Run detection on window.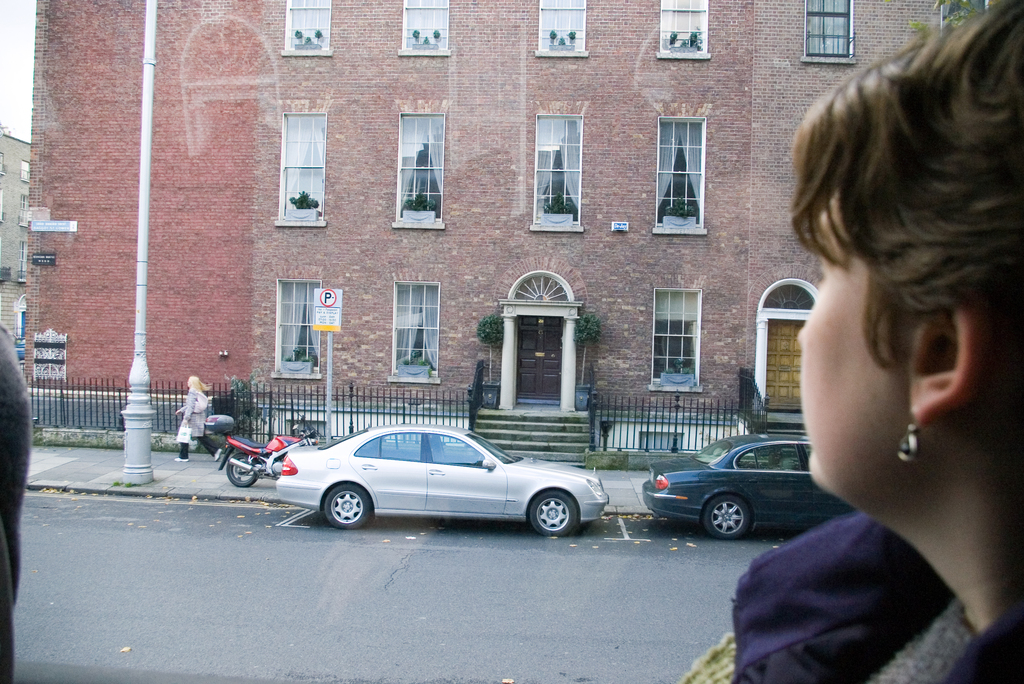
Result: pyautogui.locateOnScreen(537, 0, 586, 59).
